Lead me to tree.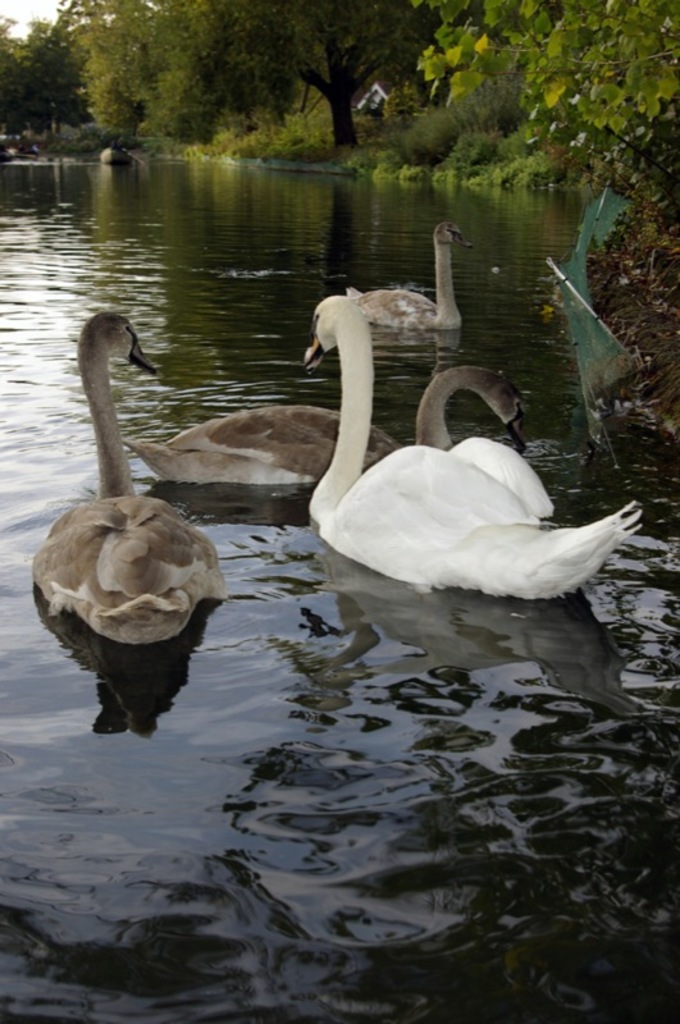
Lead to [left=67, top=0, right=439, bottom=154].
